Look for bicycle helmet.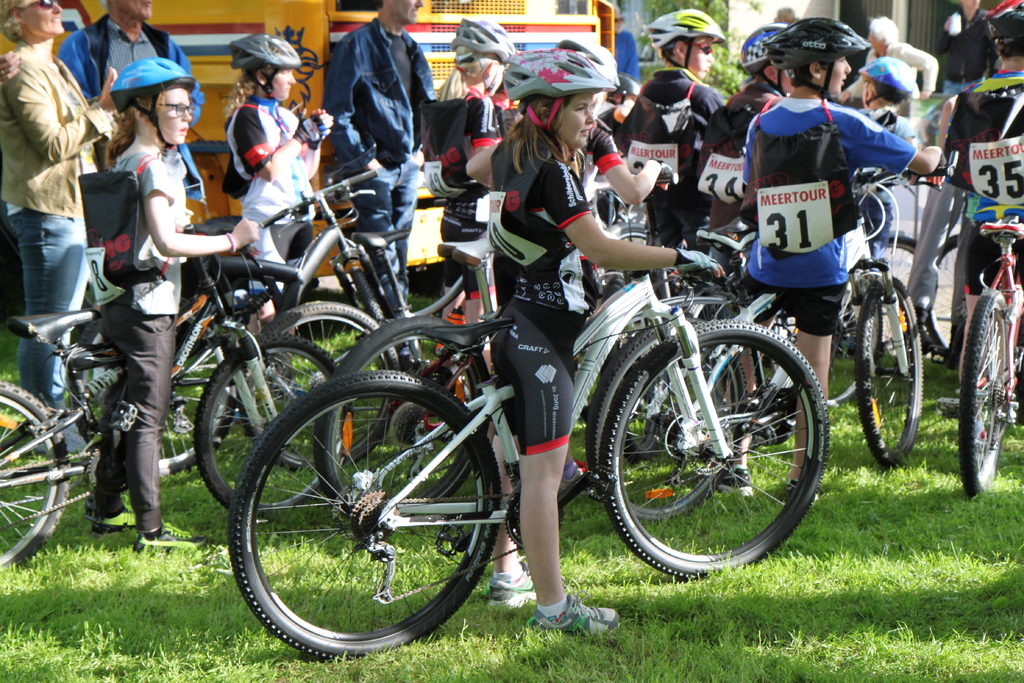
Found: x1=619, y1=73, x2=643, y2=102.
